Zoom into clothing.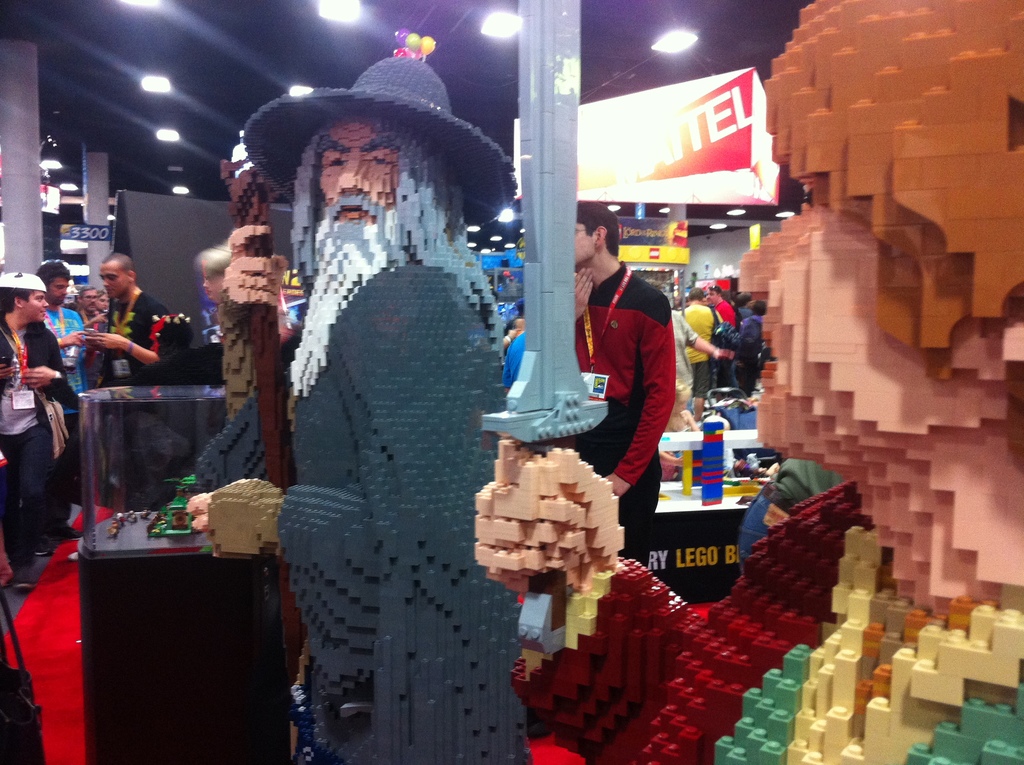
Zoom target: 573:255:675:567.
